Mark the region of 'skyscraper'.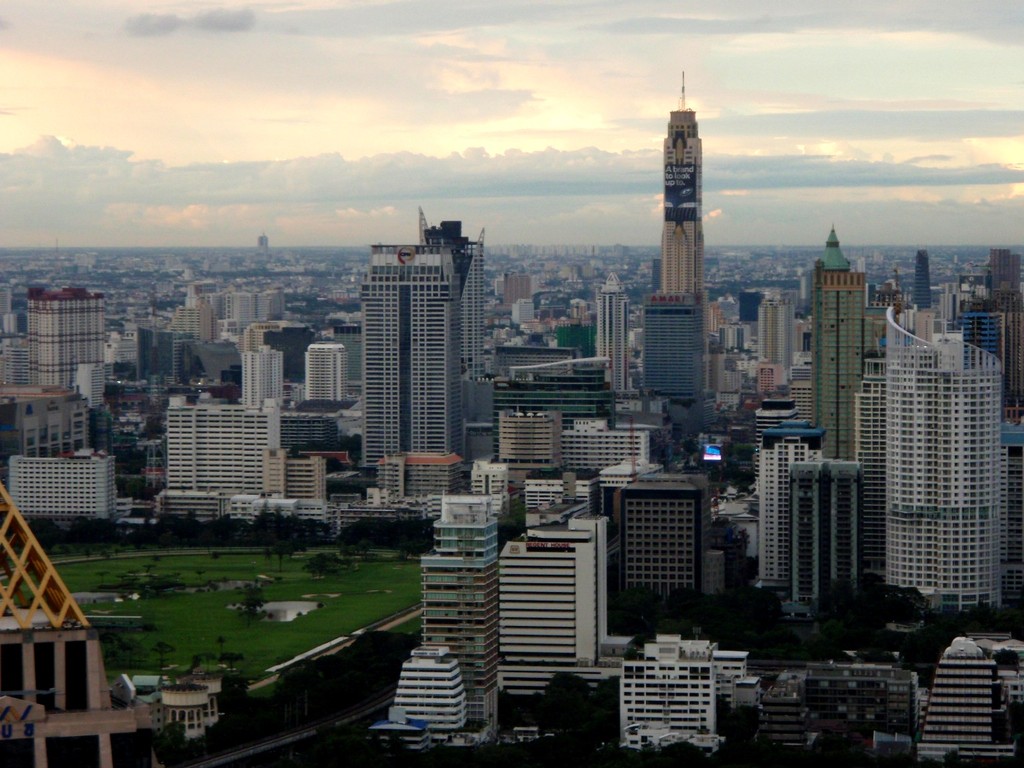
Region: bbox=[27, 289, 104, 407].
